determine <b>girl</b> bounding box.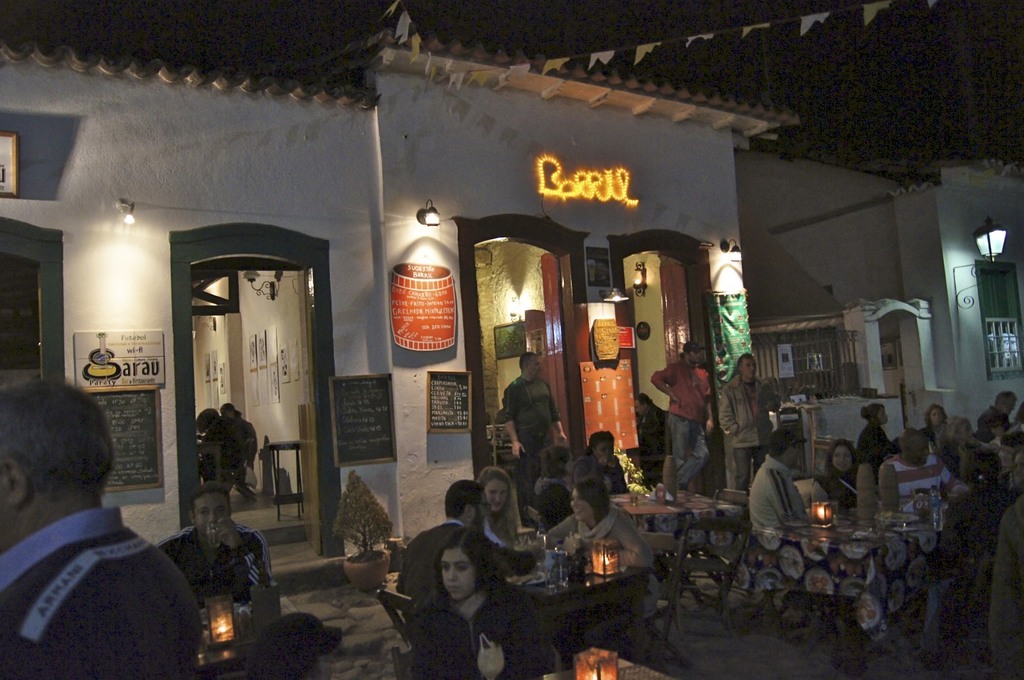
Determined: BBox(547, 474, 663, 627).
